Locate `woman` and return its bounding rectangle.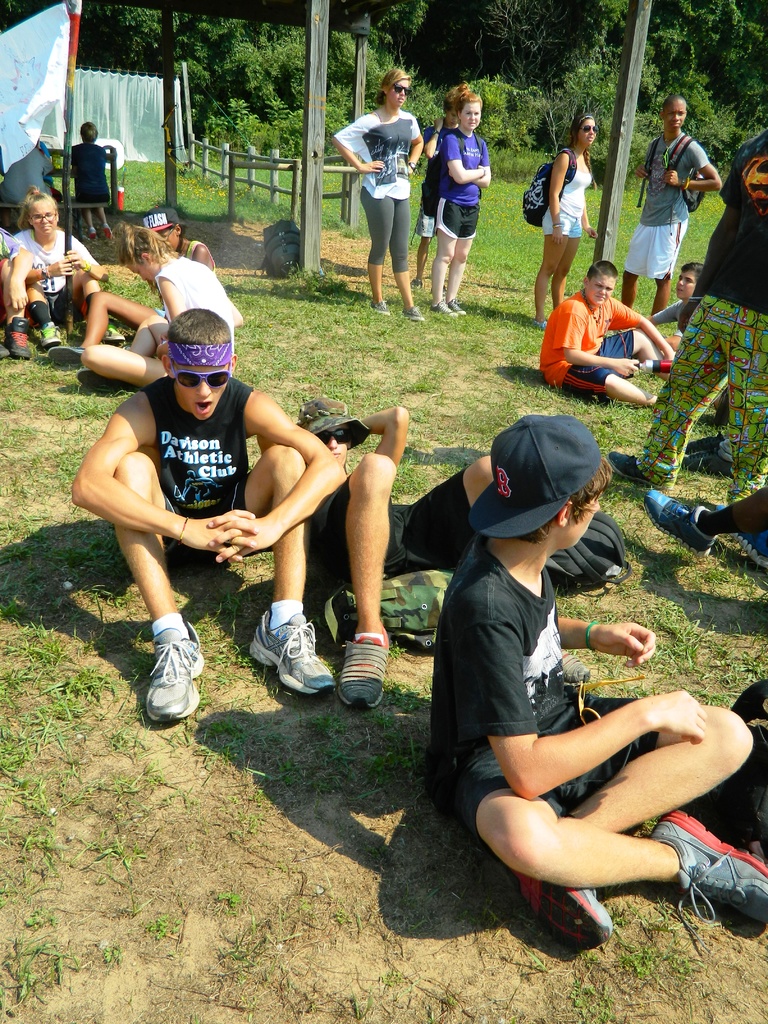
<box>436,83,492,314</box>.
